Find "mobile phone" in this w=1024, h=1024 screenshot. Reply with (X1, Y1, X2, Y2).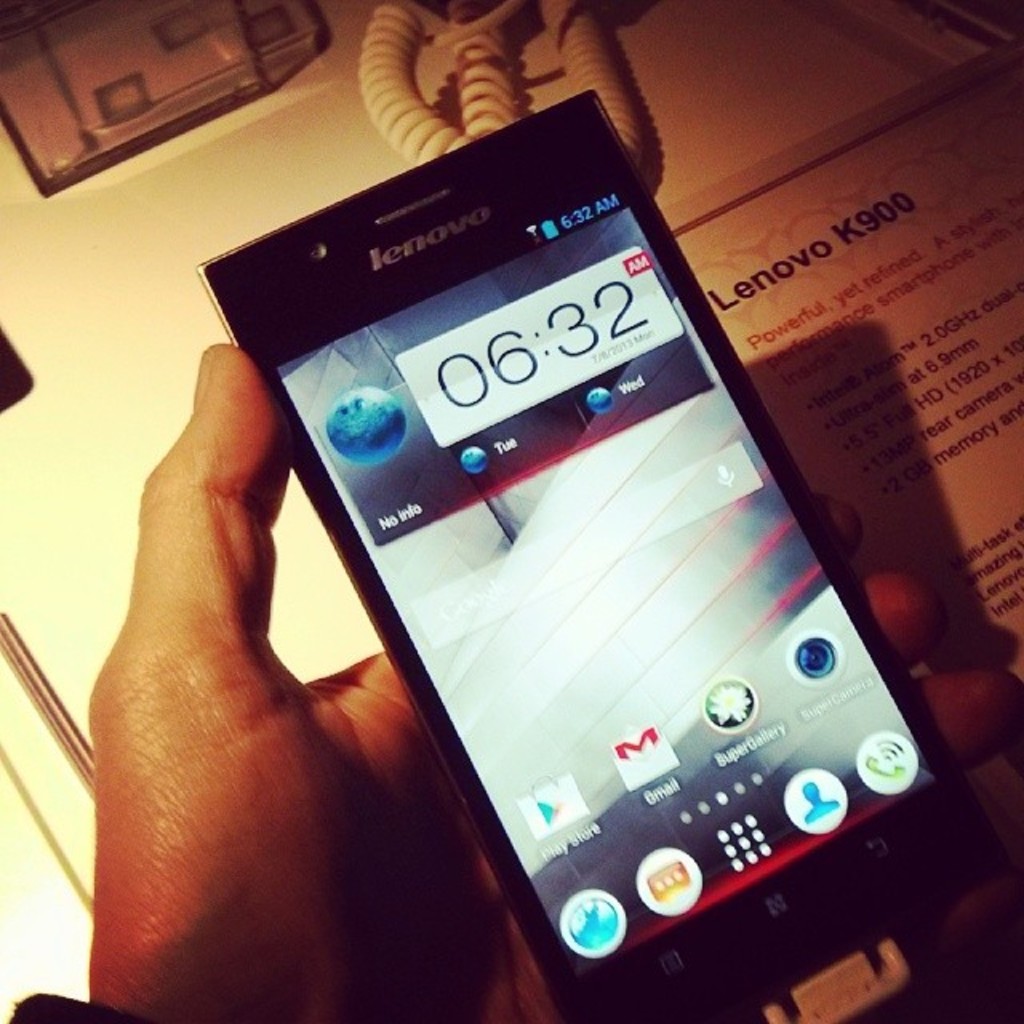
(166, 86, 917, 1023).
